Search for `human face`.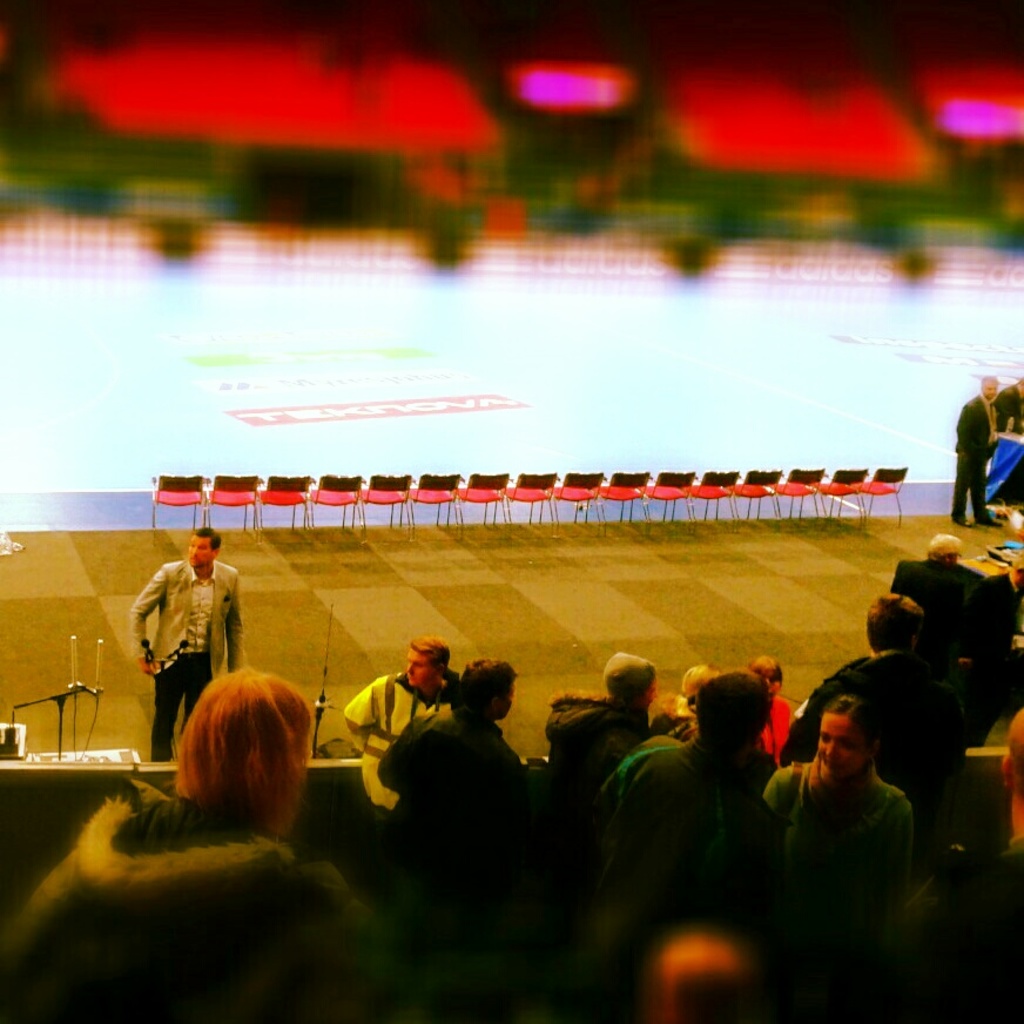
Found at box=[403, 645, 433, 689].
